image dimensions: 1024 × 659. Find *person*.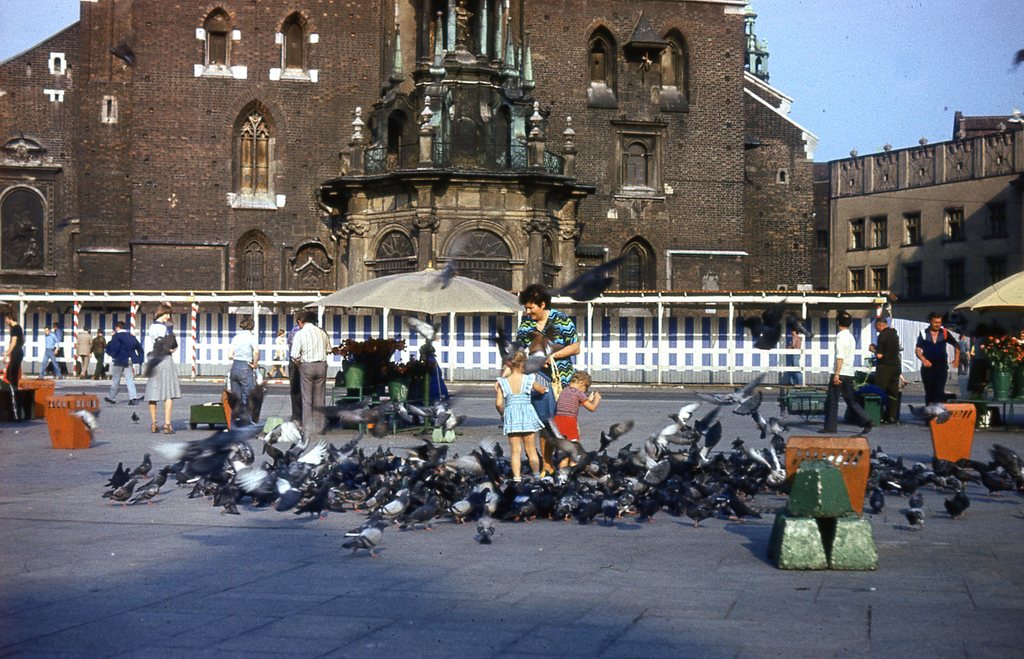
bbox=[787, 329, 808, 386].
